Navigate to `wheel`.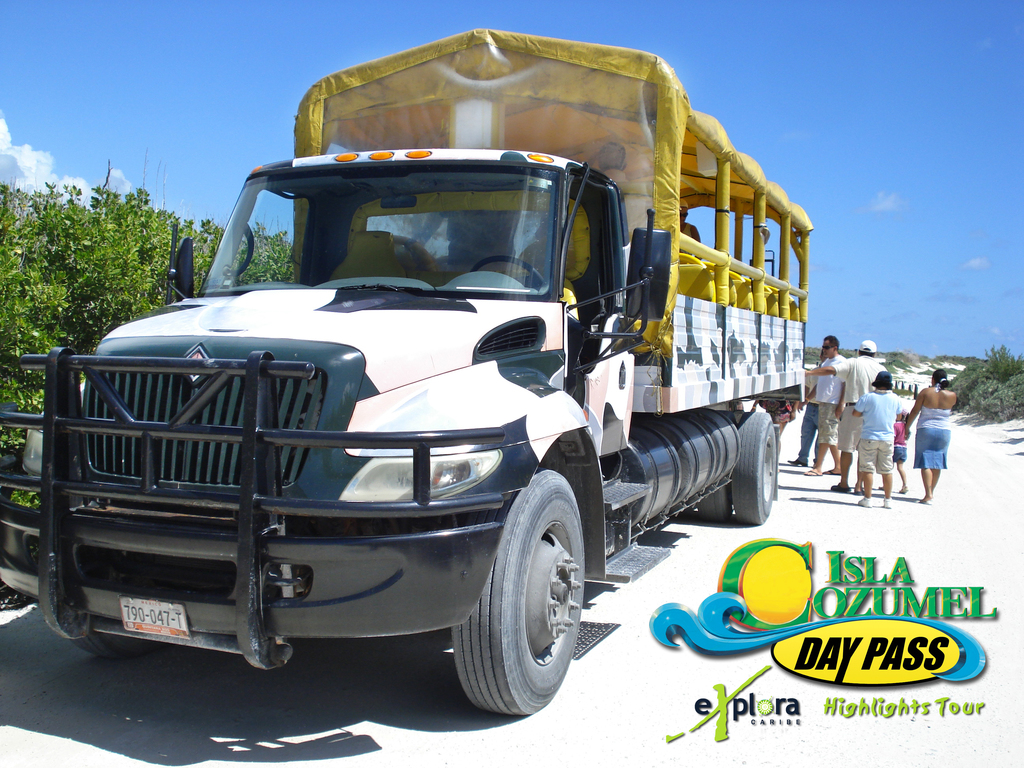
Navigation target: box(468, 250, 546, 289).
